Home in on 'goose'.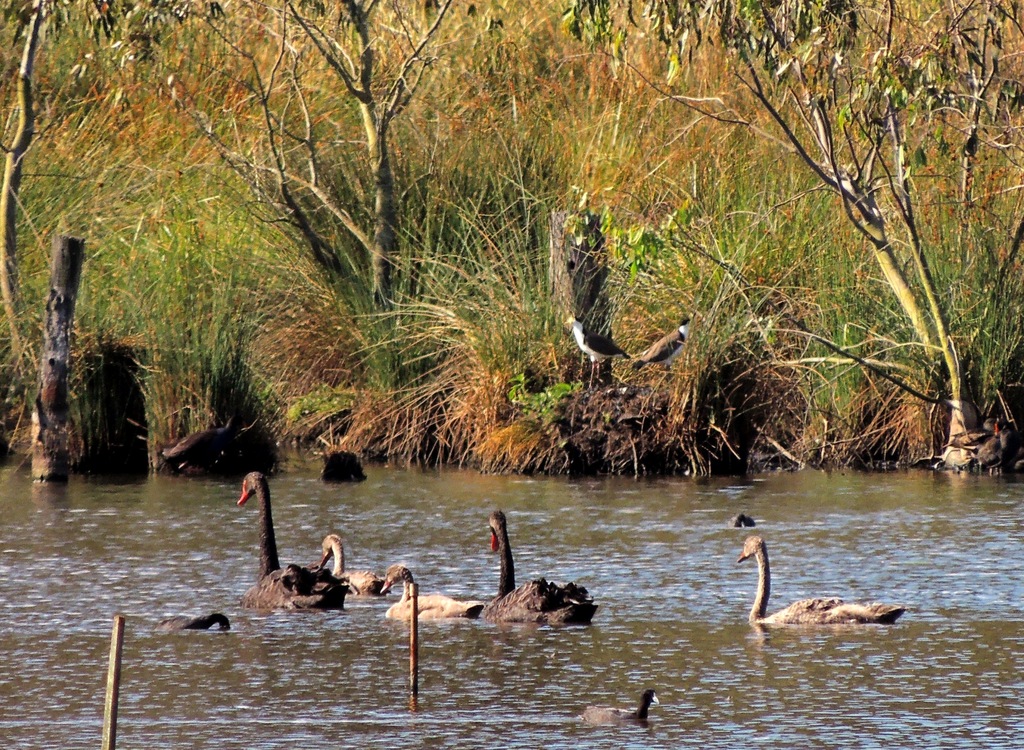
Homed in at [483,509,592,628].
